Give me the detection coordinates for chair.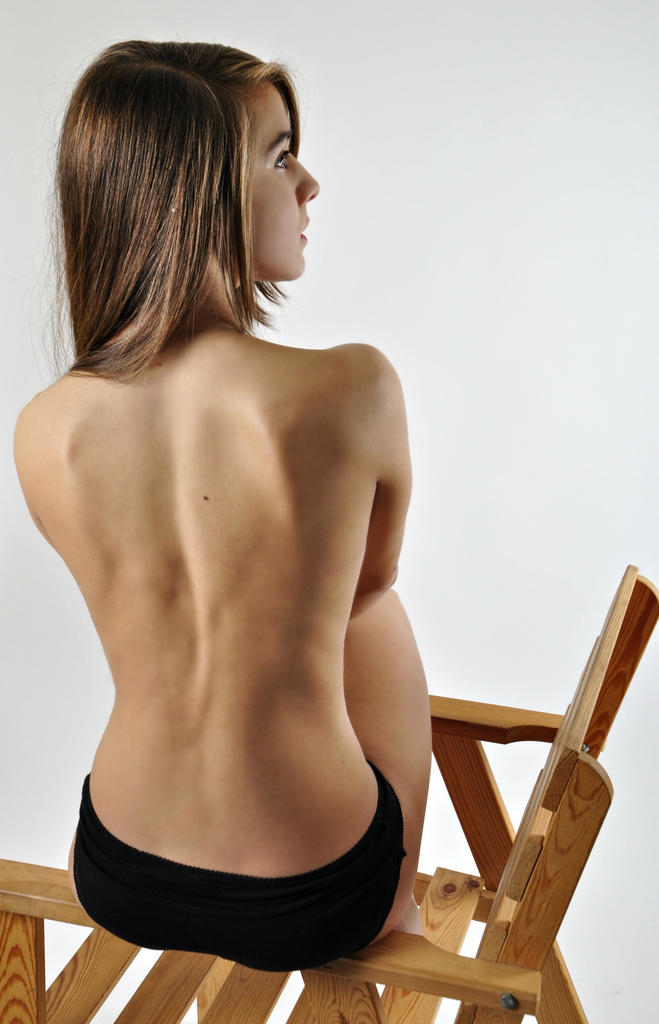
{"left": 0, "top": 565, "right": 655, "bottom": 1023}.
